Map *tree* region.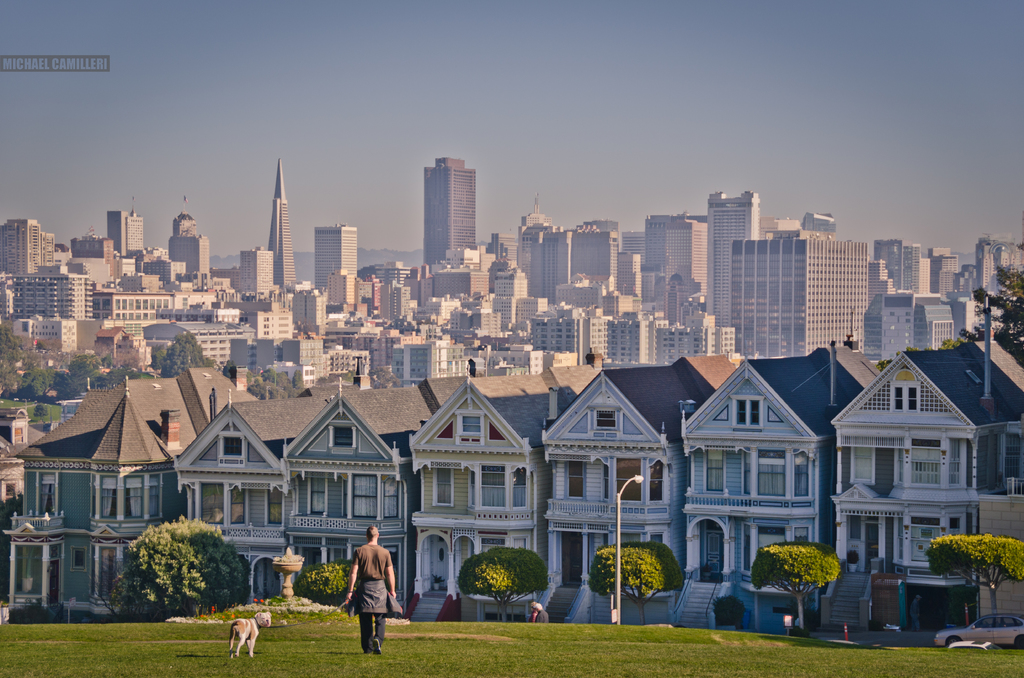
Mapped to {"x1": 32, "y1": 406, "x2": 52, "y2": 426}.
